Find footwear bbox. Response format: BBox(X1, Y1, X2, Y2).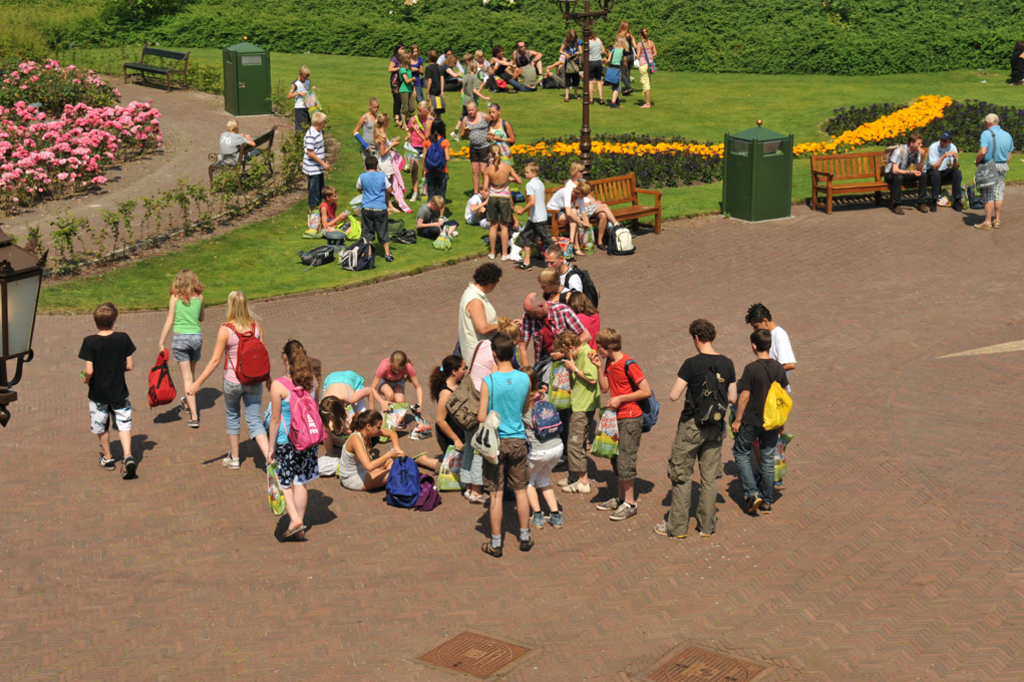
BBox(954, 200, 963, 211).
